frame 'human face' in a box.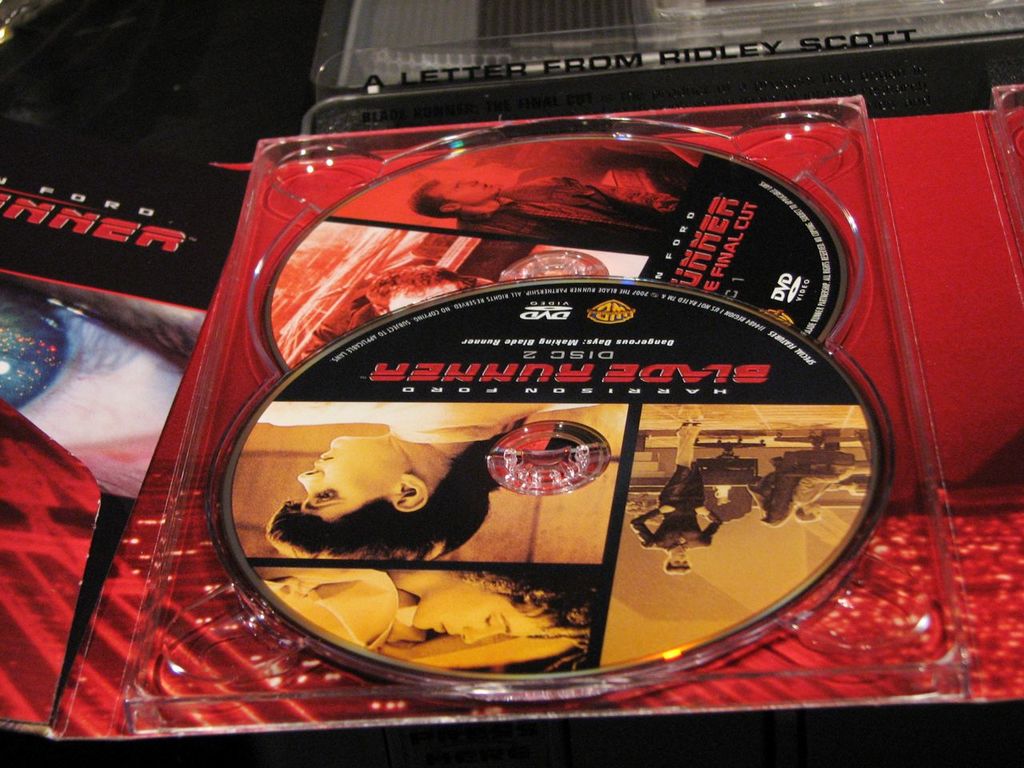
(669, 550, 685, 567).
